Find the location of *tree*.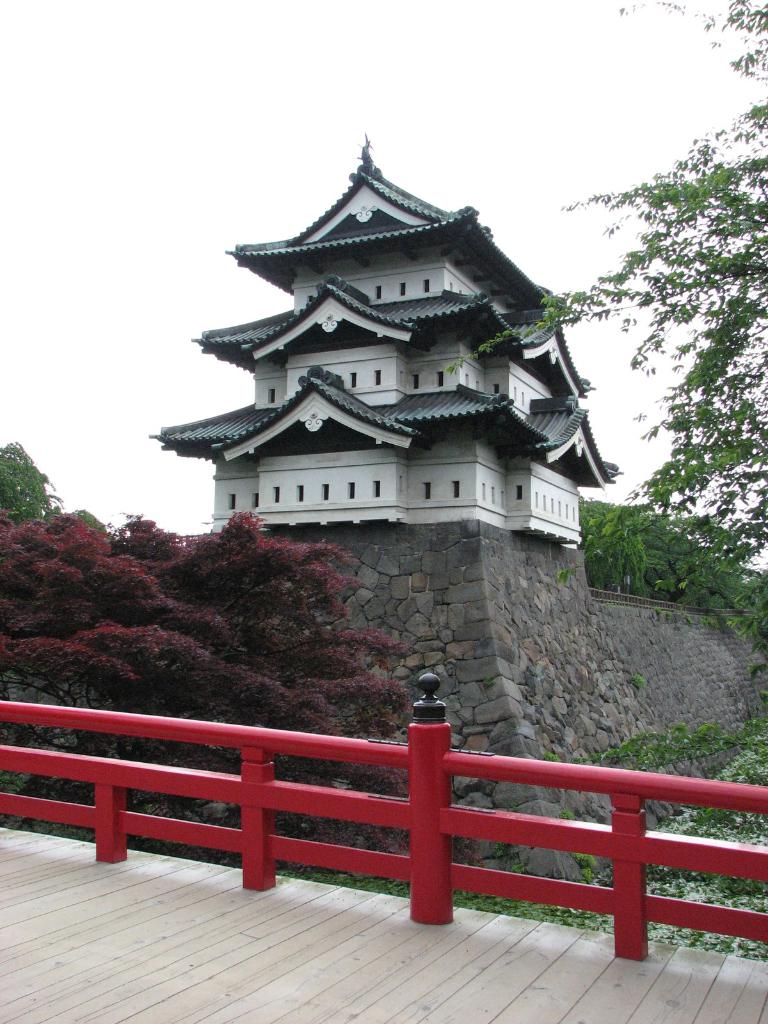
Location: Rect(0, 440, 51, 522).
